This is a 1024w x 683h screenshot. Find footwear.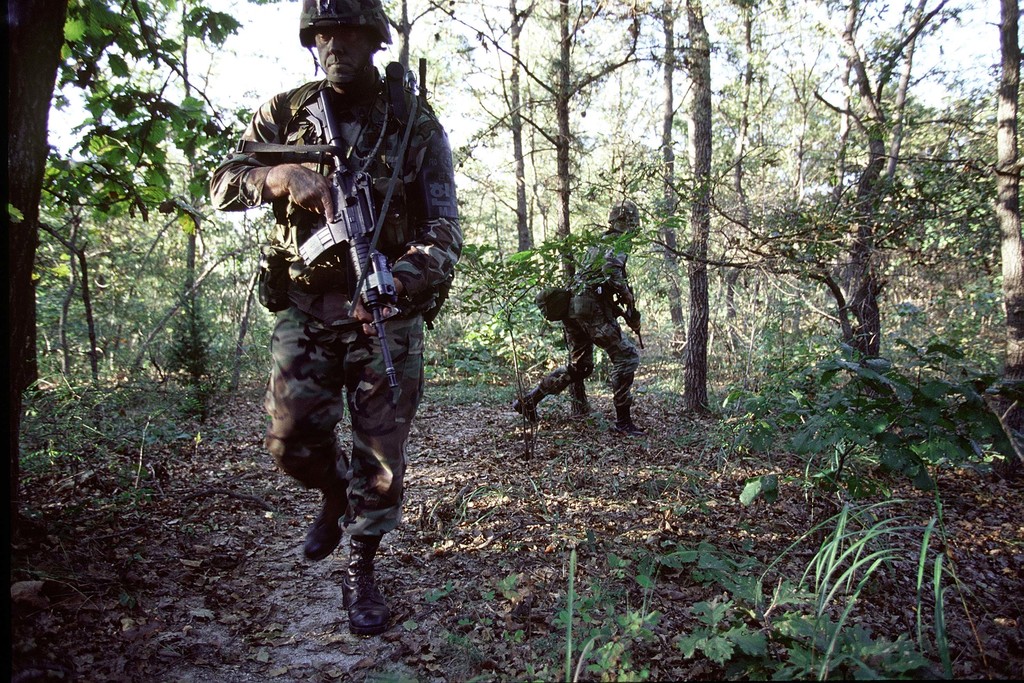
Bounding box: pyautogui.locateOnScreen(515, 386, 551, 429).
